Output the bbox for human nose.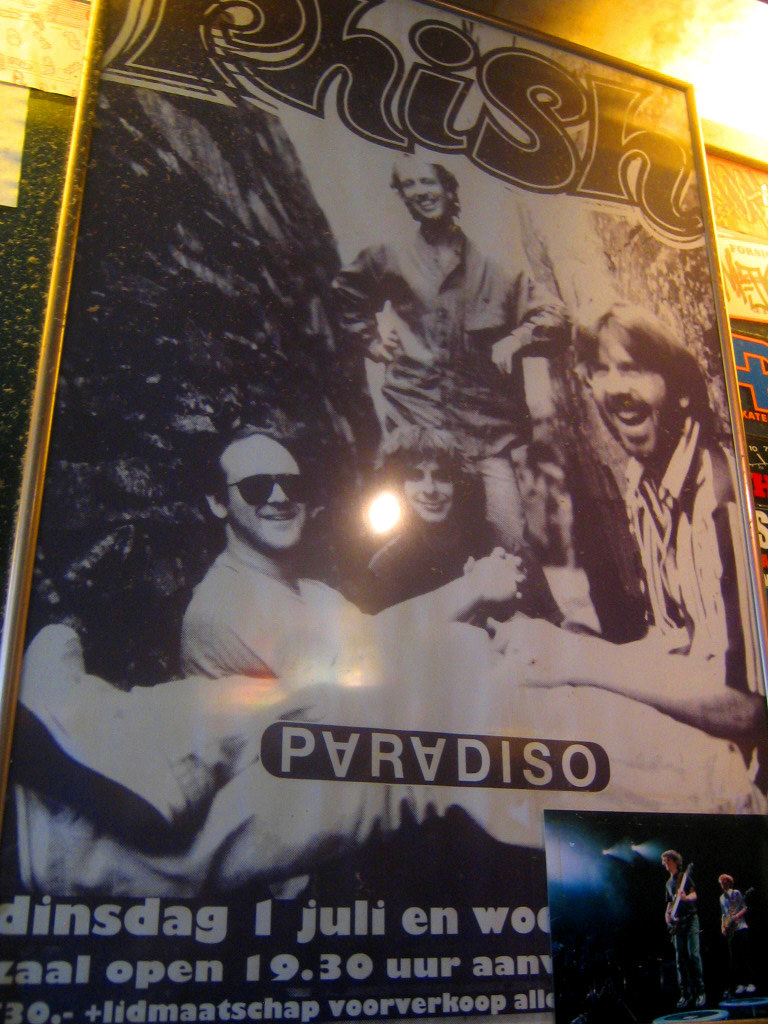
bbox(419, 476, 439, 499).
